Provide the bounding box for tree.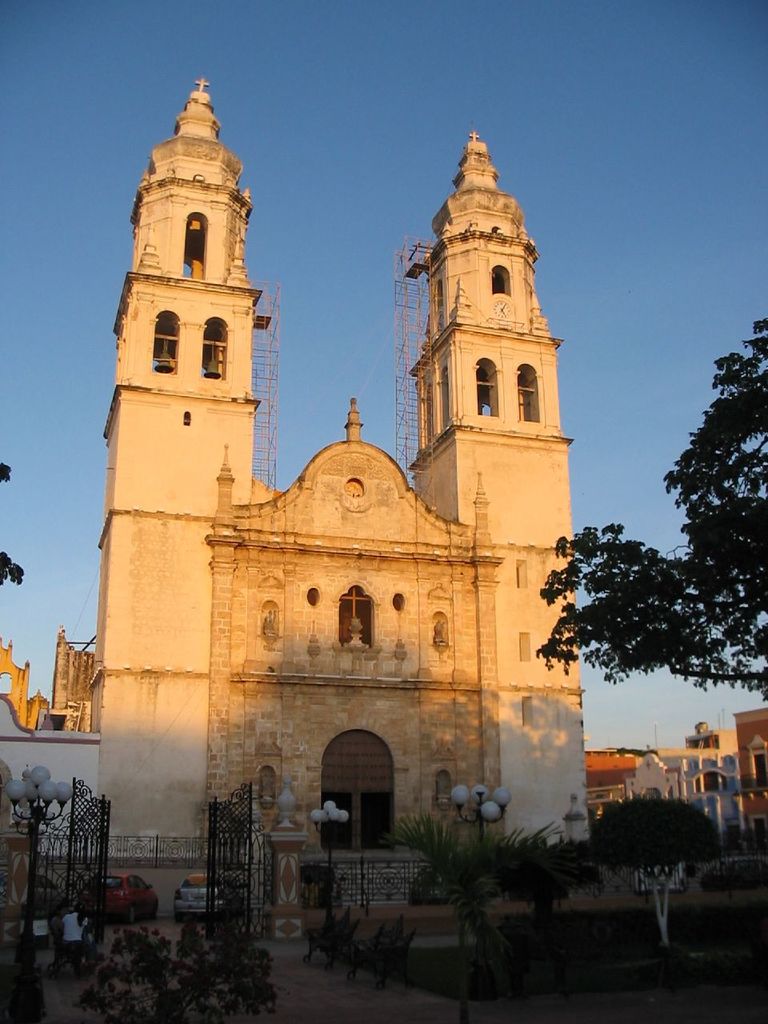
bbox(534, 323, 767, 708).
